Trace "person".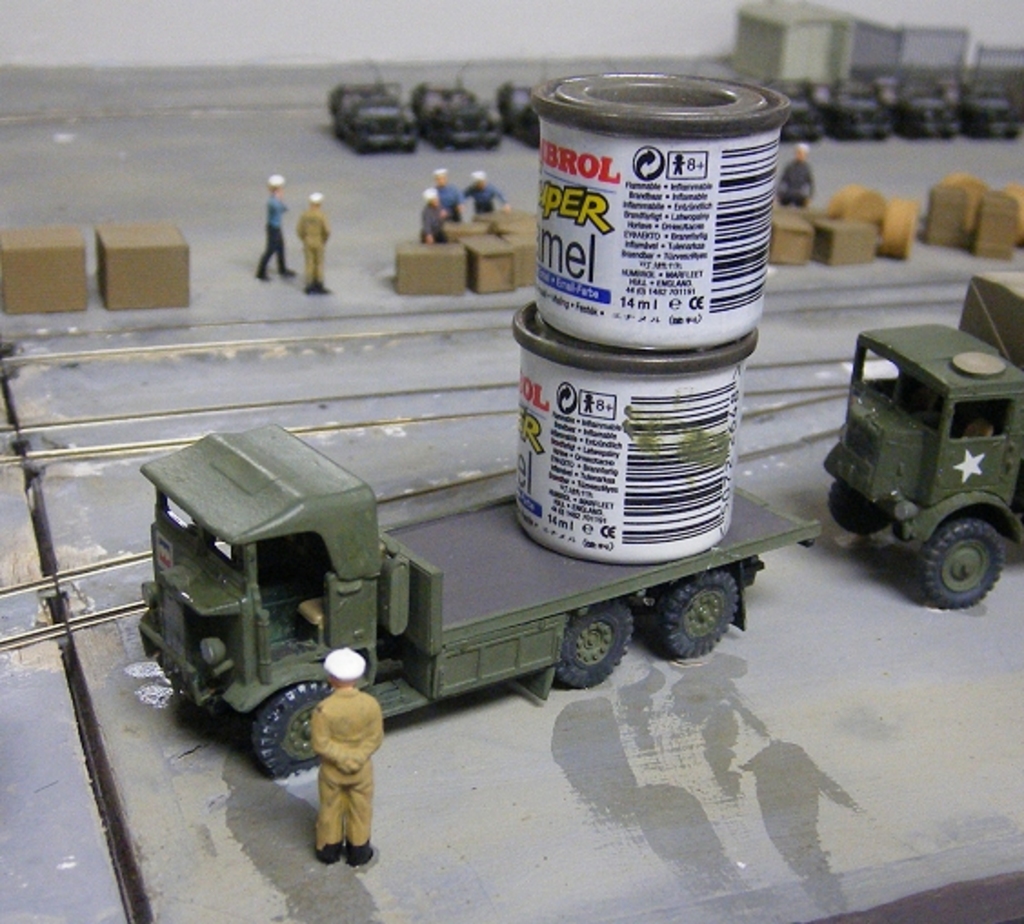
Traced to [296,186,344,304].
